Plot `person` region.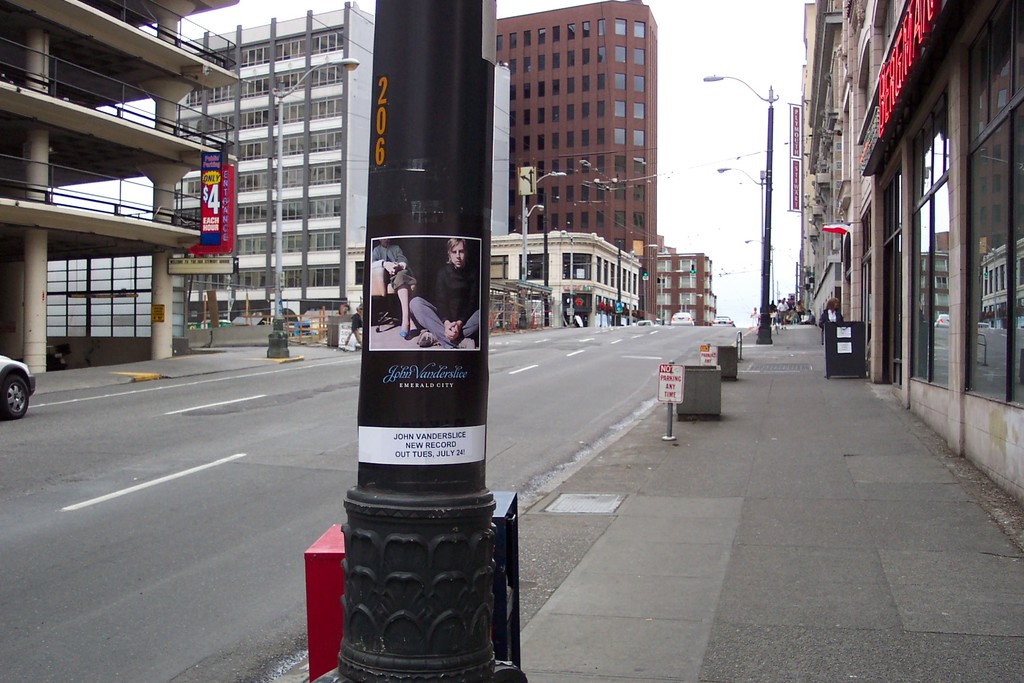
Plotted at [403,238,479,352].
